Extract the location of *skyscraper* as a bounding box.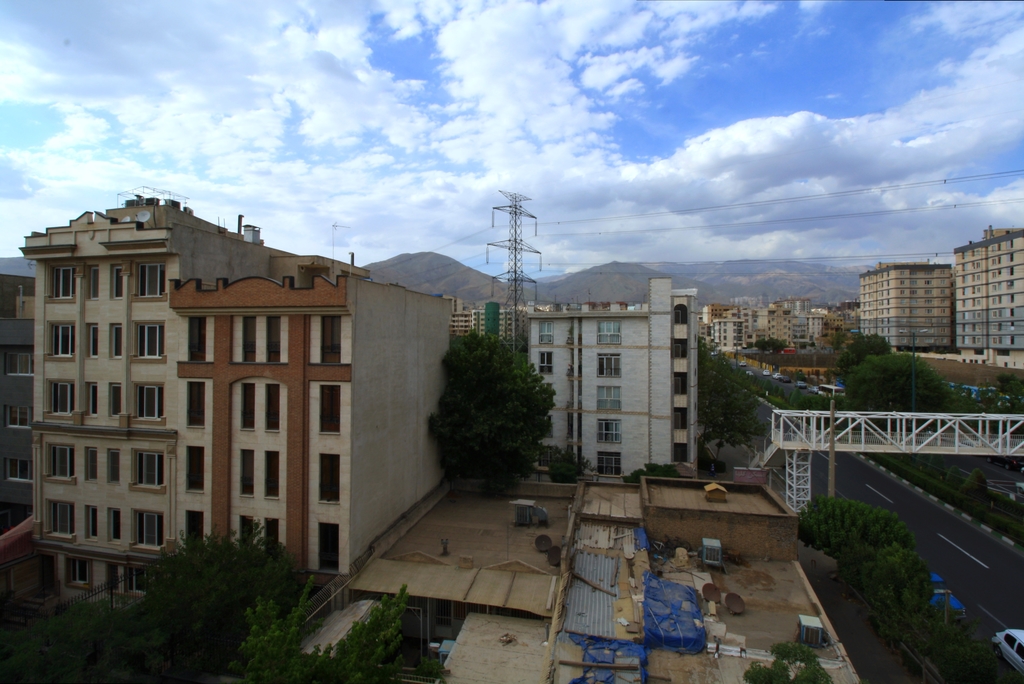
{"x1": 691, "y1": 298, "x2": 845, "y2": 362}.
